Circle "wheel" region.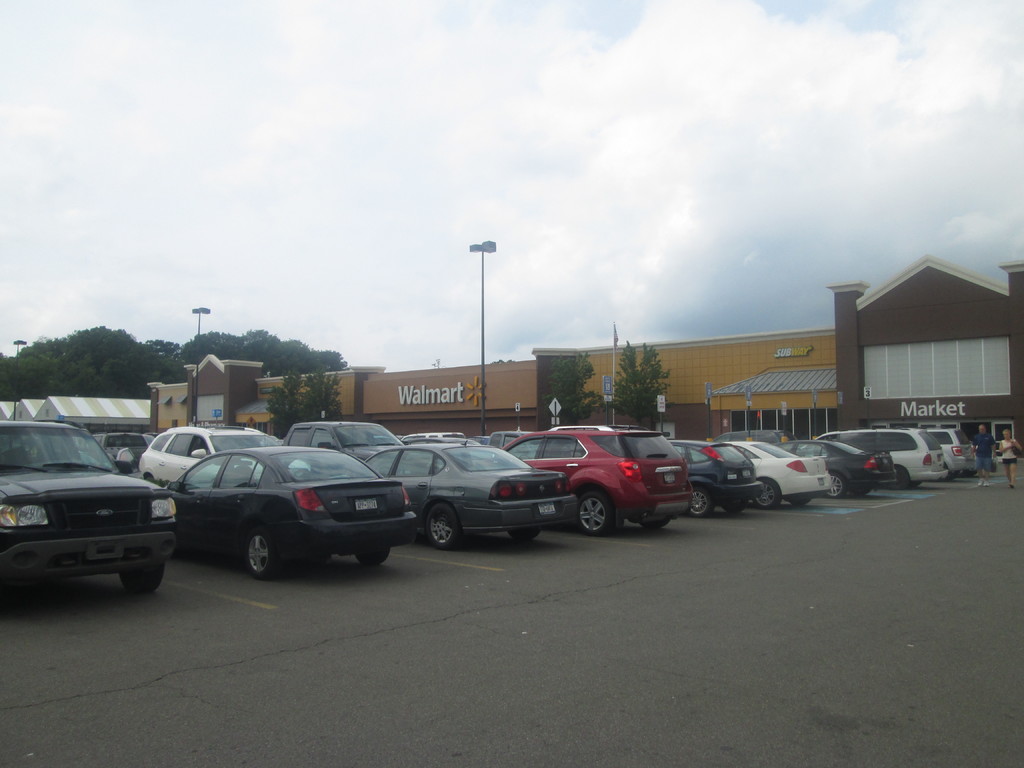
Region: detection(791, 499, 811, 506).
